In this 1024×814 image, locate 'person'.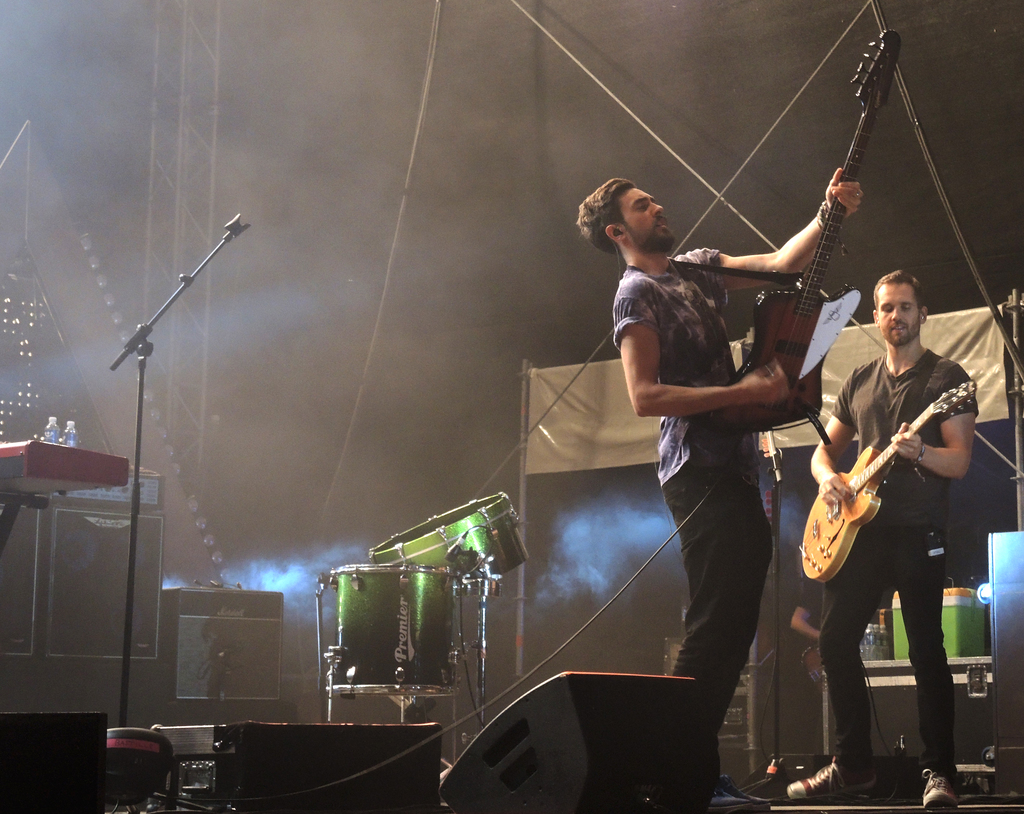
Bounding box: Rect(808, 254, 985, 813).
